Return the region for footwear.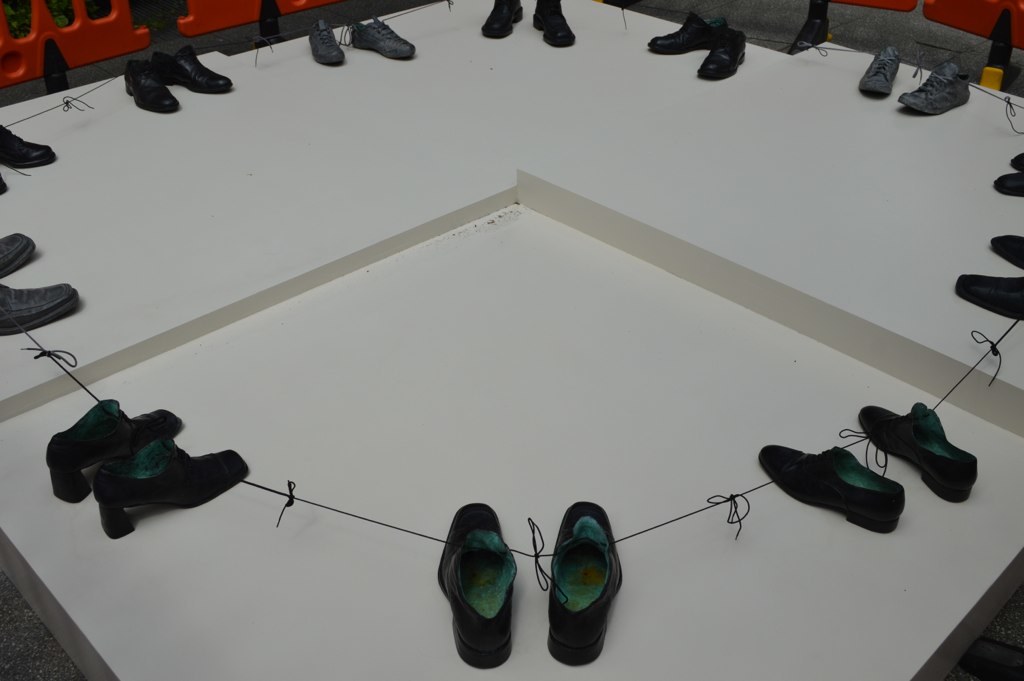
(985,235,1023,268).
